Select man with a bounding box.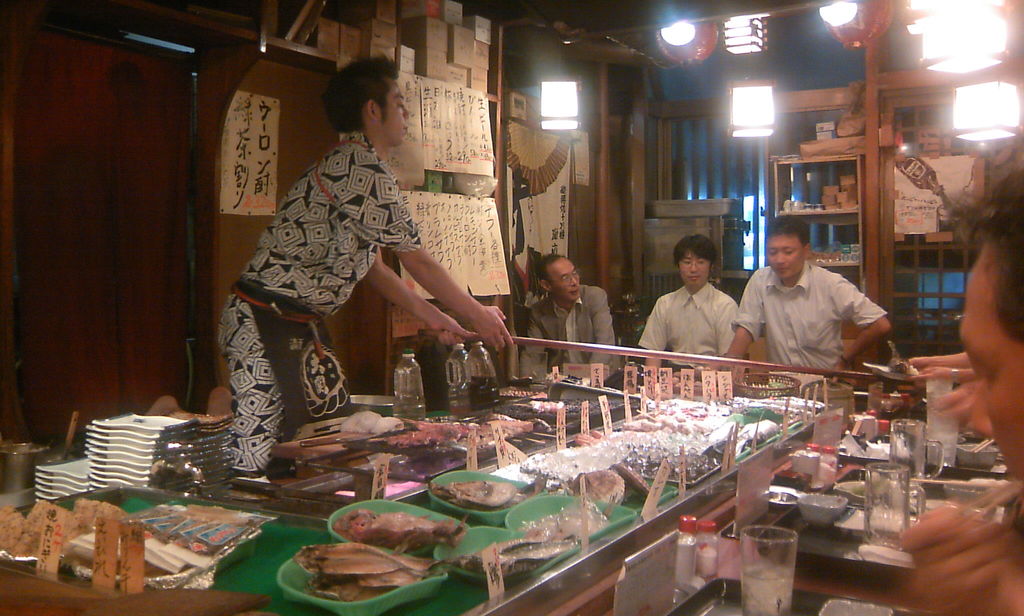
515, 236, 639, 393.
